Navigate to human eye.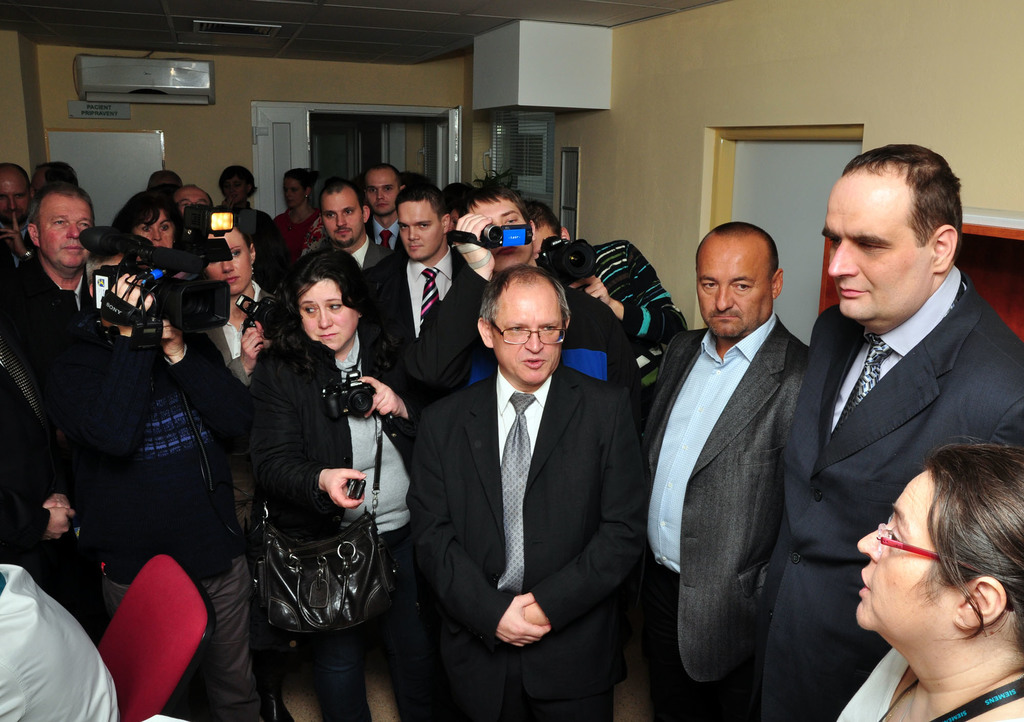
Navigation target: [x1=47, y1=218, x2=69, y2=227].
